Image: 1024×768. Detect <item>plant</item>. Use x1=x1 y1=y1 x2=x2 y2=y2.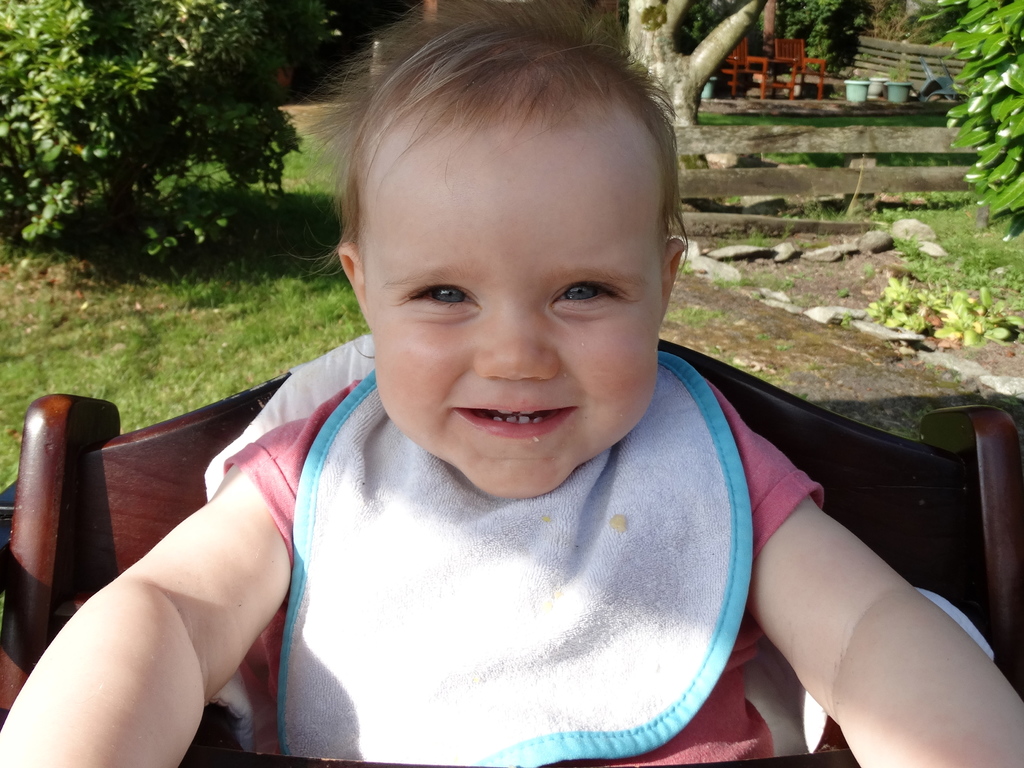
x1=842 y1=311 x2=853 y2=336.
